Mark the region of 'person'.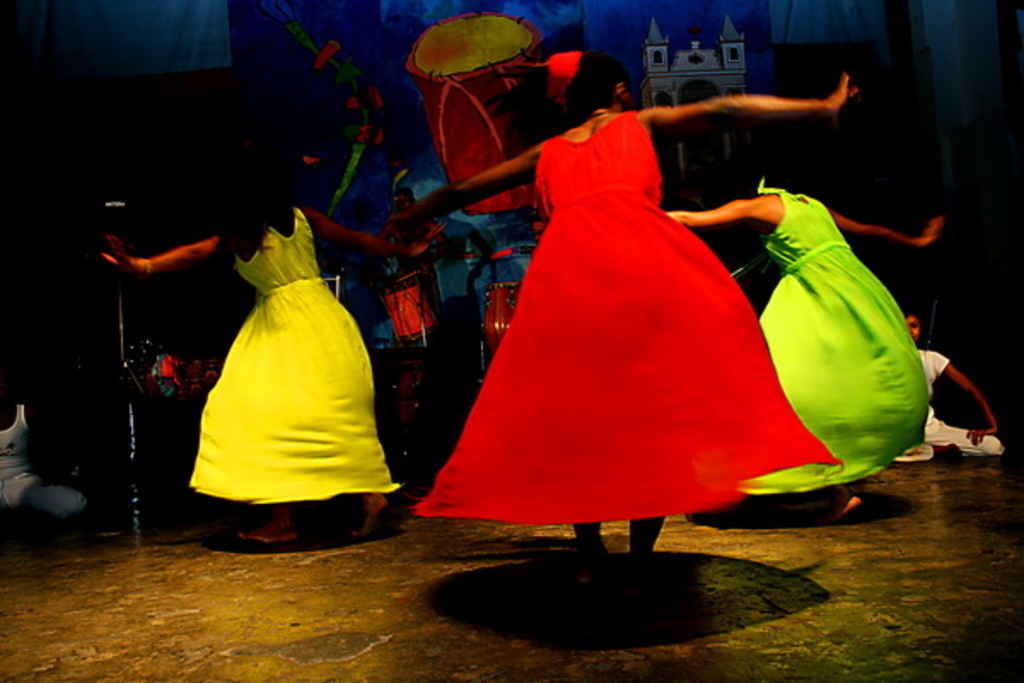
Region: <region>896, 299, 1000, 461</region>.
